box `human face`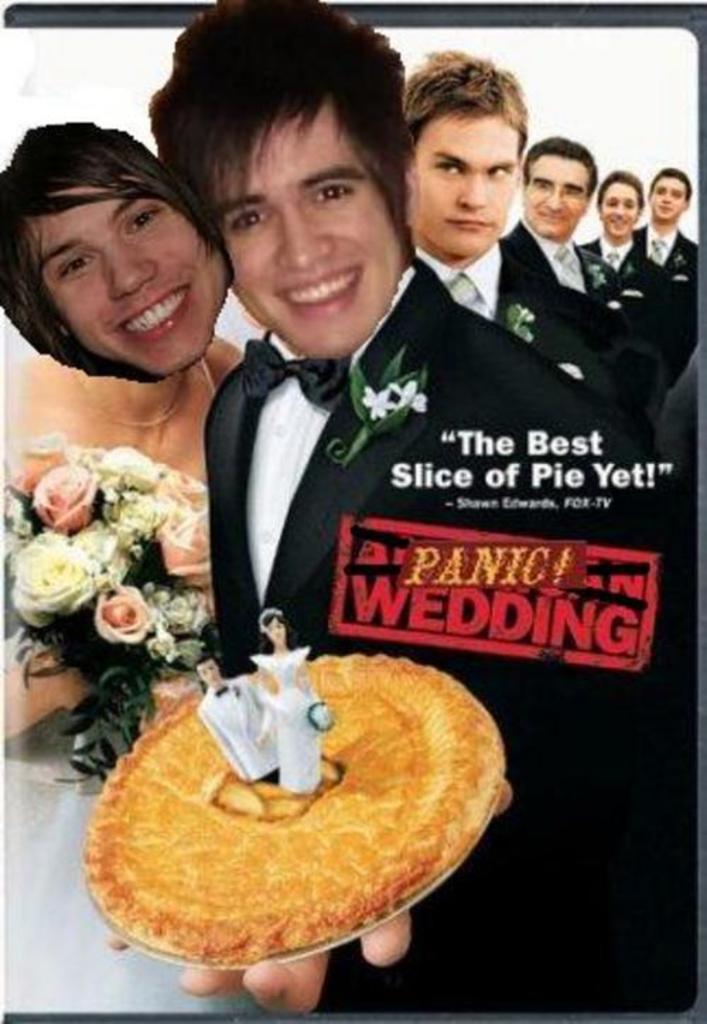
417, 109, 522, 266
